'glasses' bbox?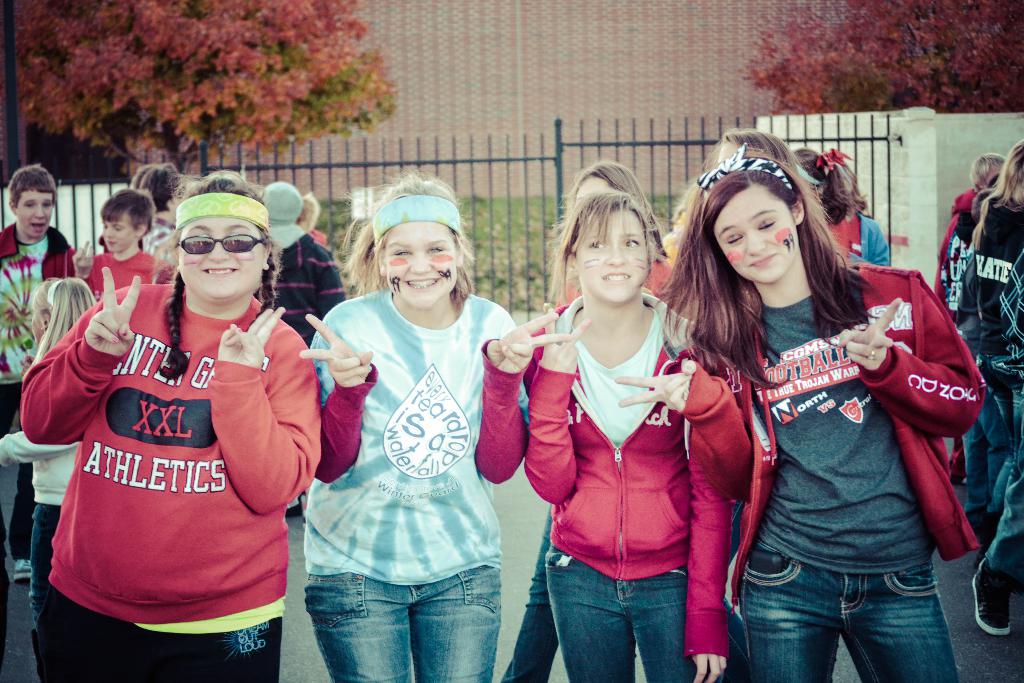
x1=179, y1=236, x2=267, y2=254
